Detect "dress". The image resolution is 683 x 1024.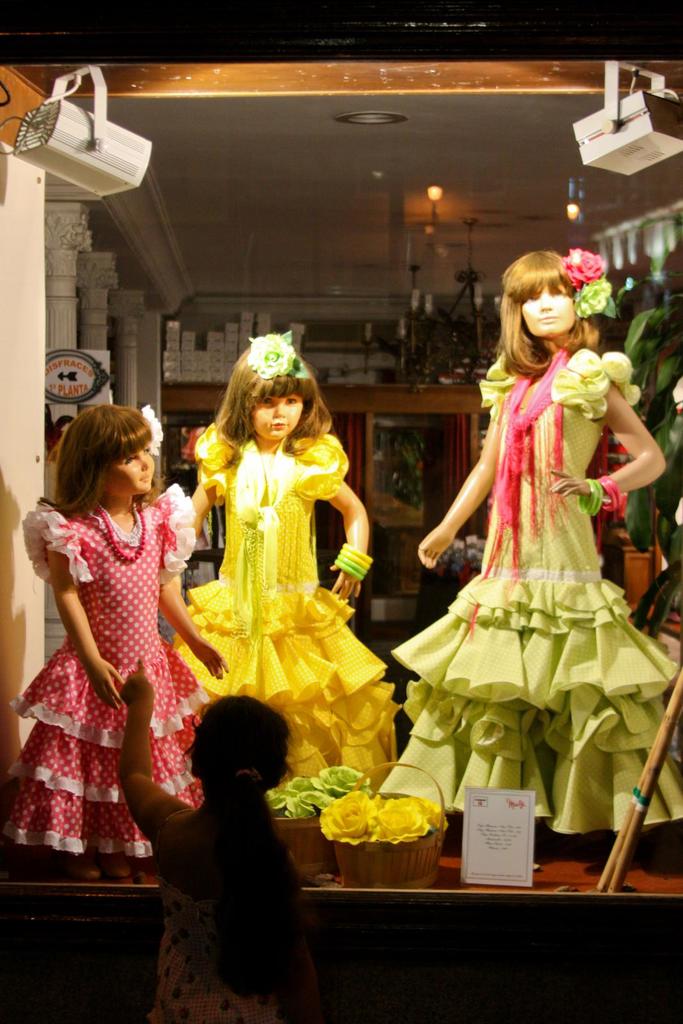
0, 481, 206, 858.
